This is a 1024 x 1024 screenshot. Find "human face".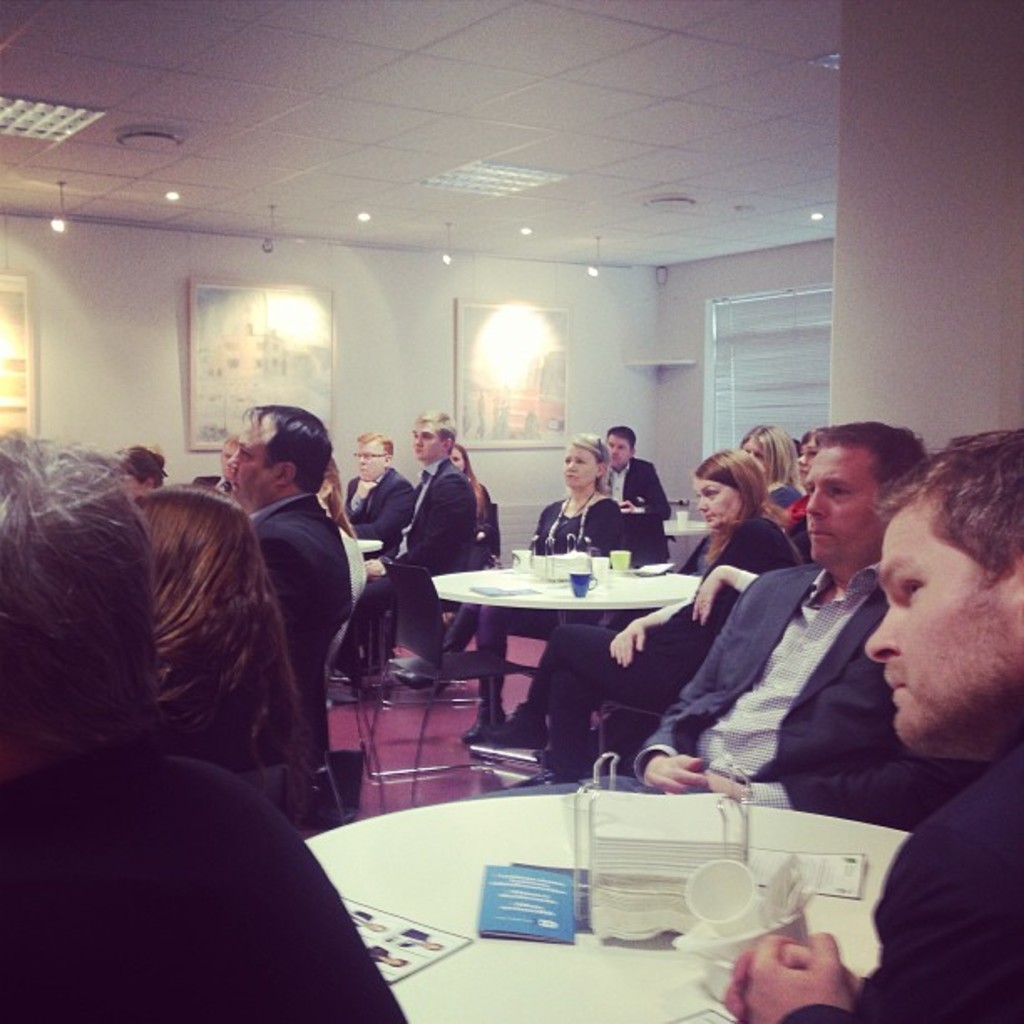
Bounding box: bbox=(223, 423, 276, 505).
